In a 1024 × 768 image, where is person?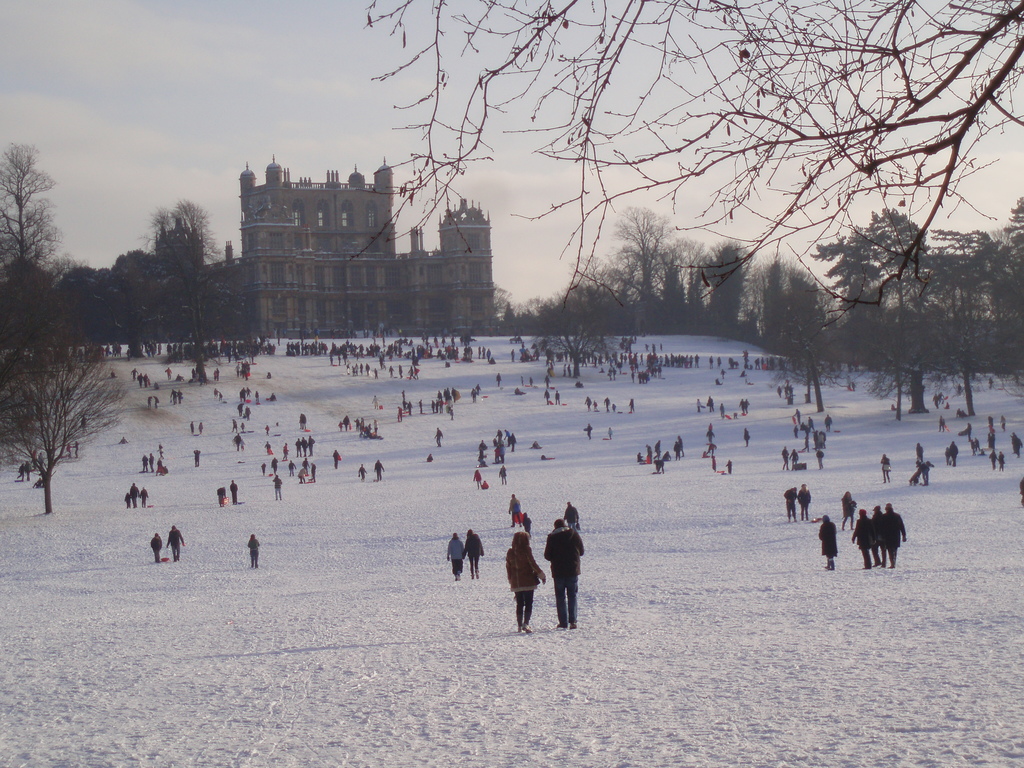
607:426:612:444.
